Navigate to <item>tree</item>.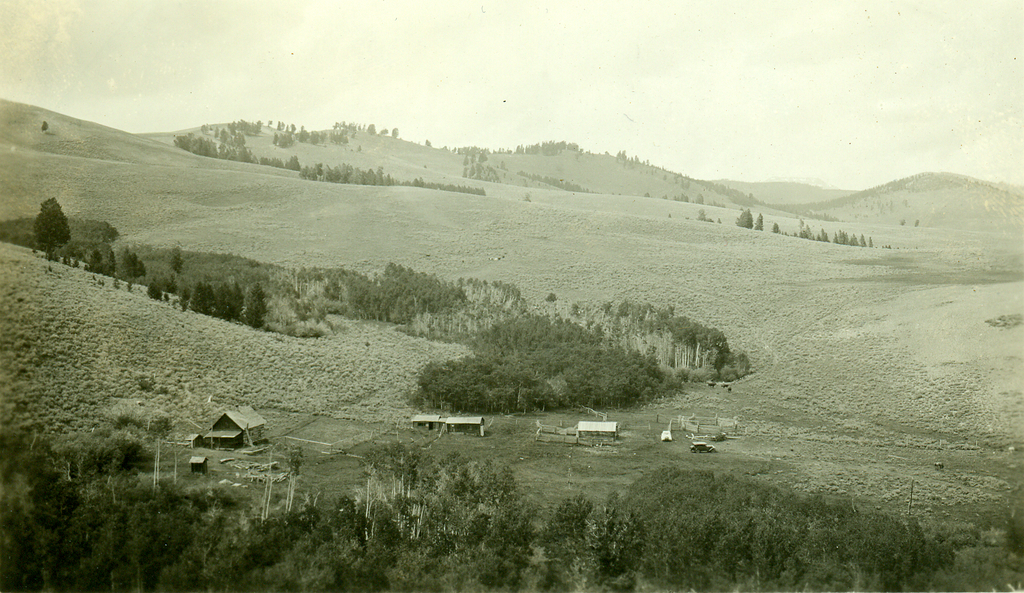
Navigation target: 285/448/298/507.
